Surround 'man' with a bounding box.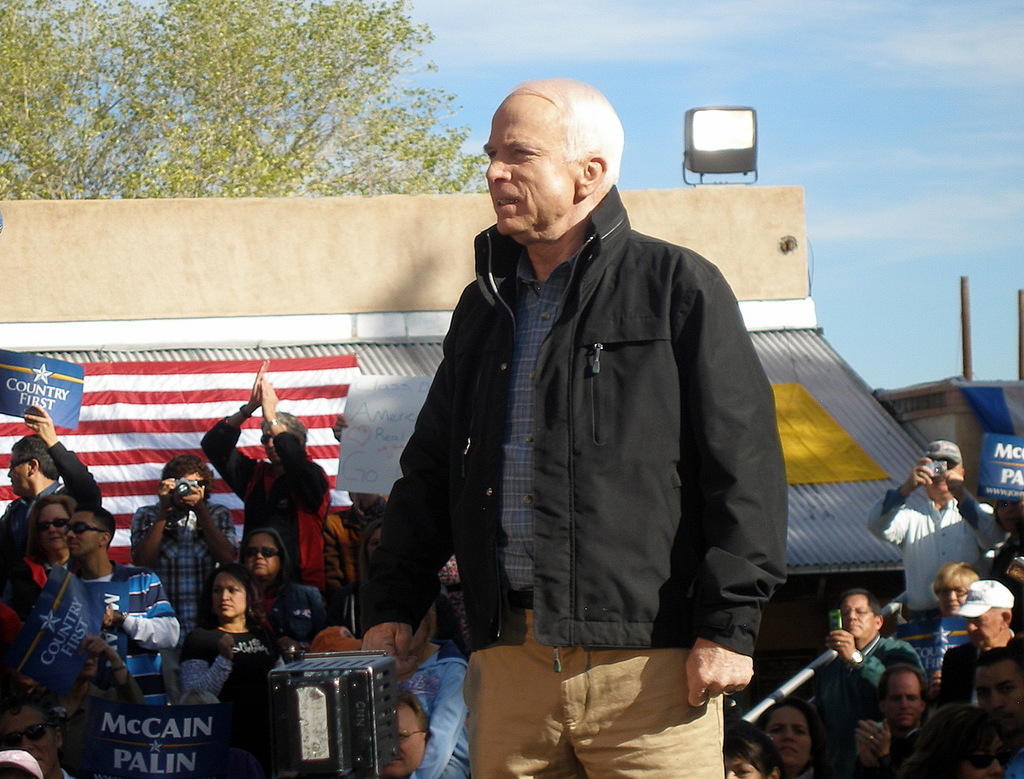
<bbox>853, 663, 945, 778</bbox>.
